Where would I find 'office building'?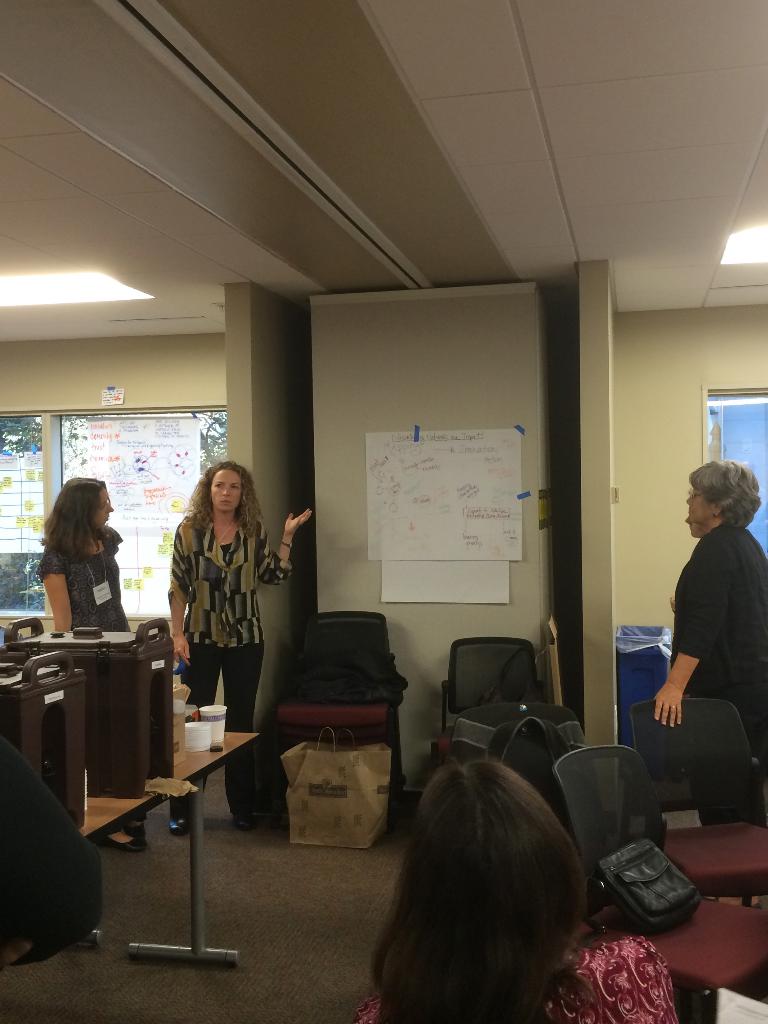
At rect(13, 88, 703, 1023).
